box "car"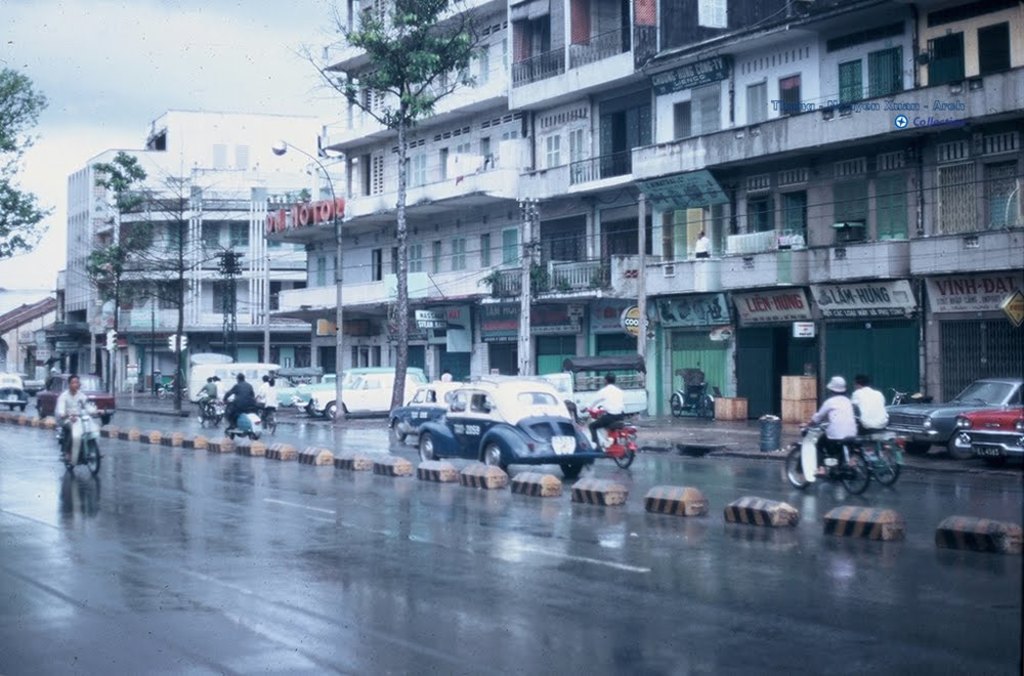
bbox=(311, 375, 425, 423)
